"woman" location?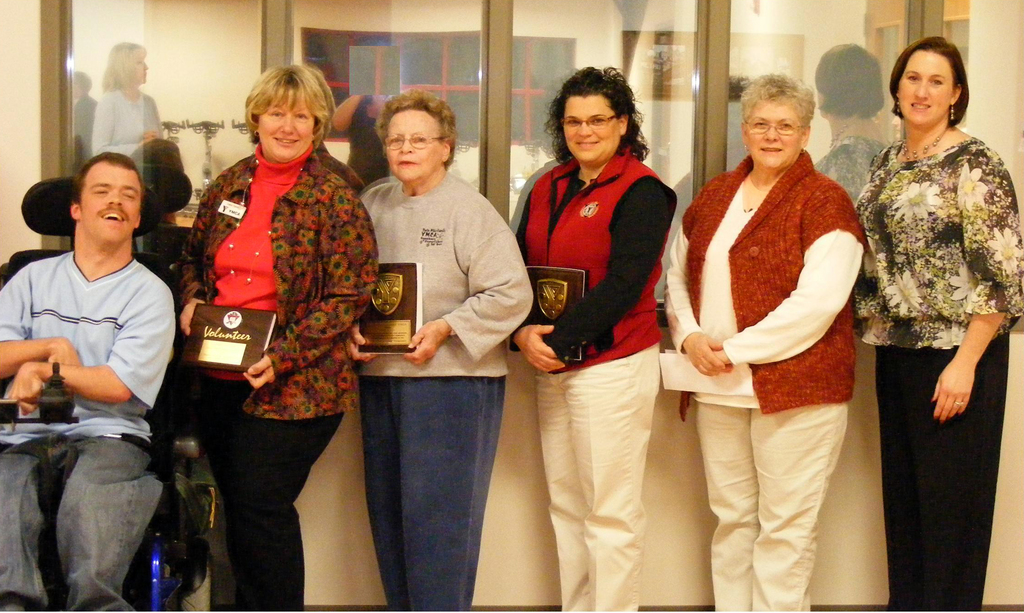
(x1=505, y1=61, x2=684, y2=610)
